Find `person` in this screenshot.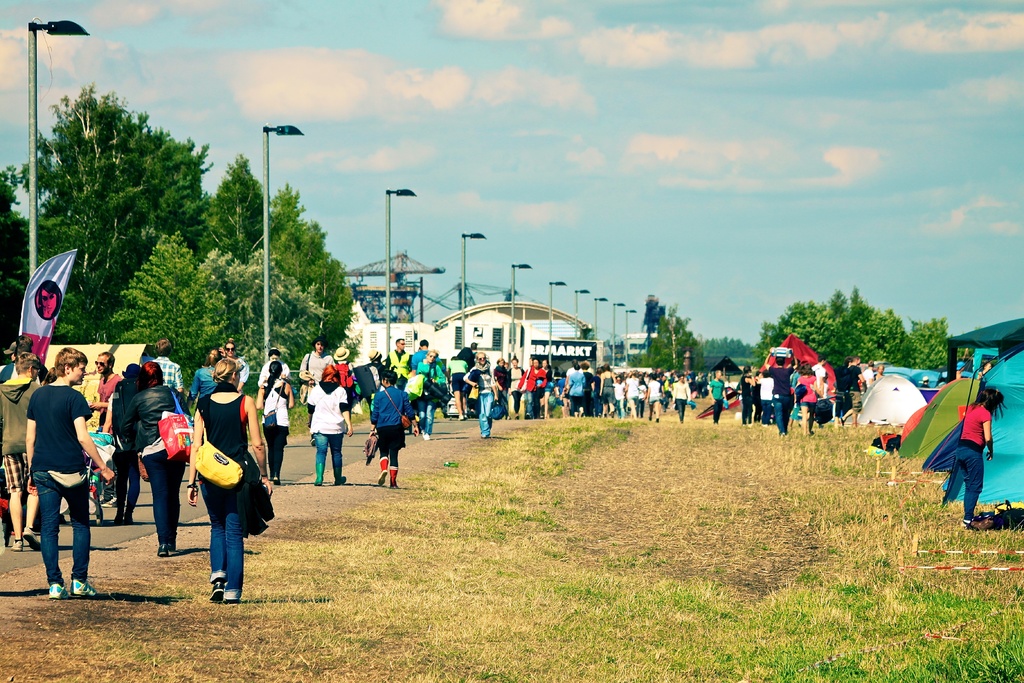
The bounding box for `person` is Rect(26, 348, 116, 598).
